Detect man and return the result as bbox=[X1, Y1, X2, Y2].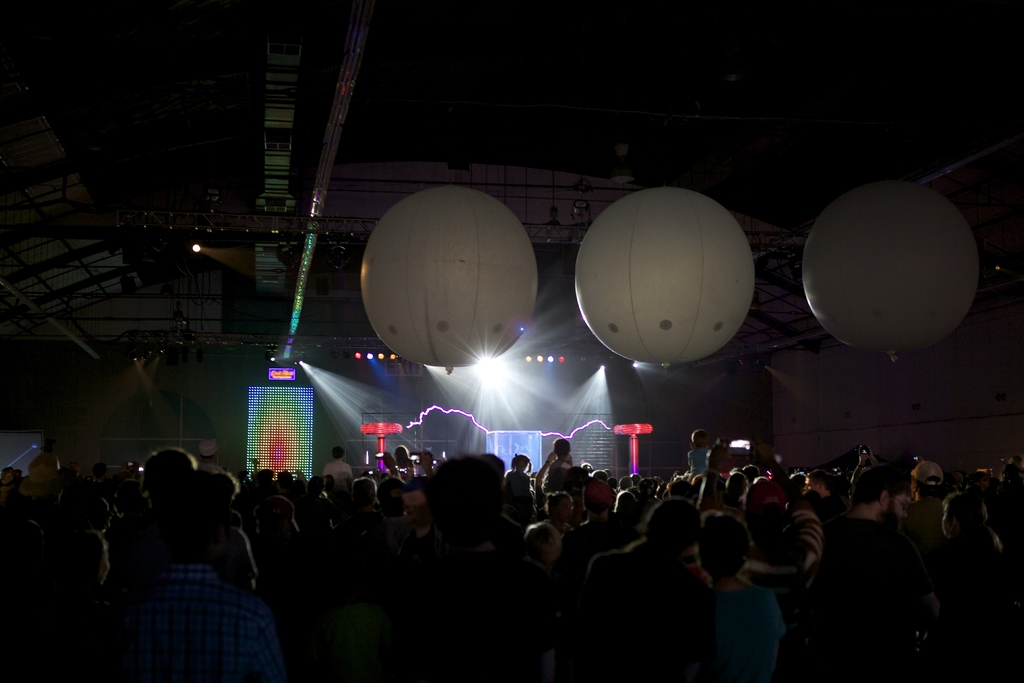
bbox=[326, 448, 349, 478].
